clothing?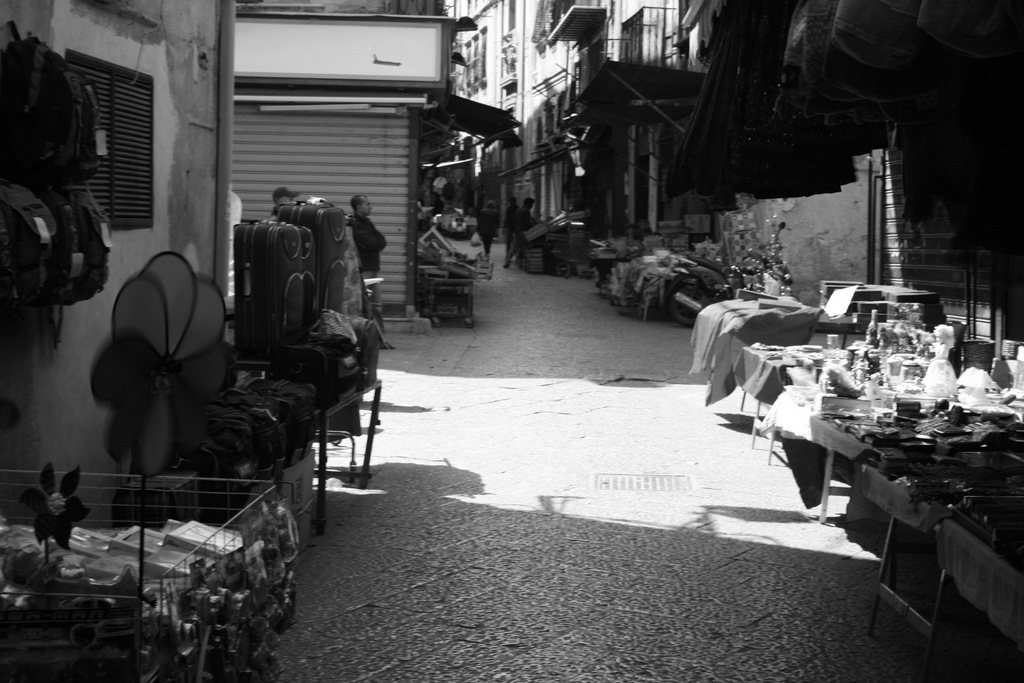
Rect(267, 206, 275, 217)
